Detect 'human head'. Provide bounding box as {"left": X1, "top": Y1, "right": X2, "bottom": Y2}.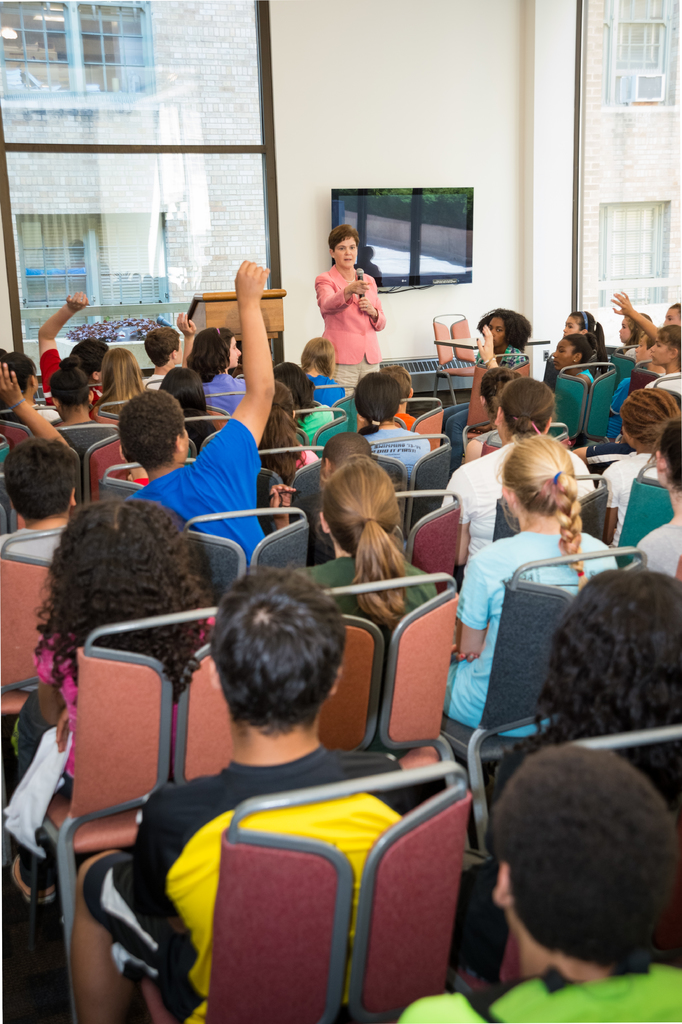
{"left": 327, "top": 224, "right": 360, "bottom": 266}.
